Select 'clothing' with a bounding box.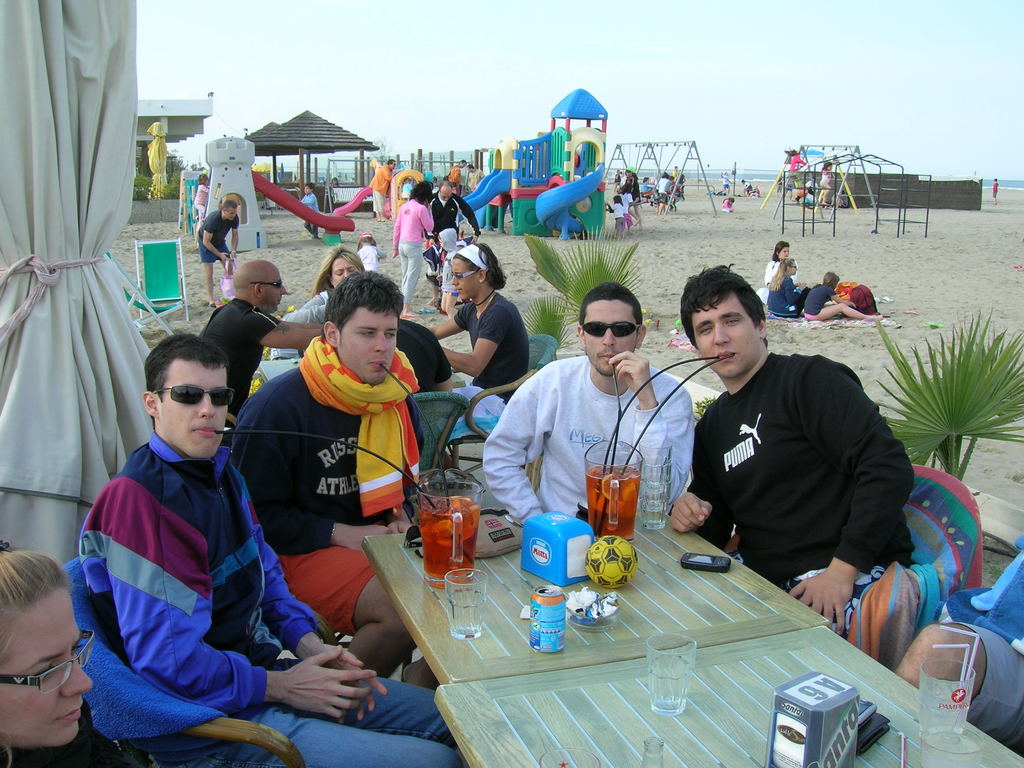
[359,244,385,268].
